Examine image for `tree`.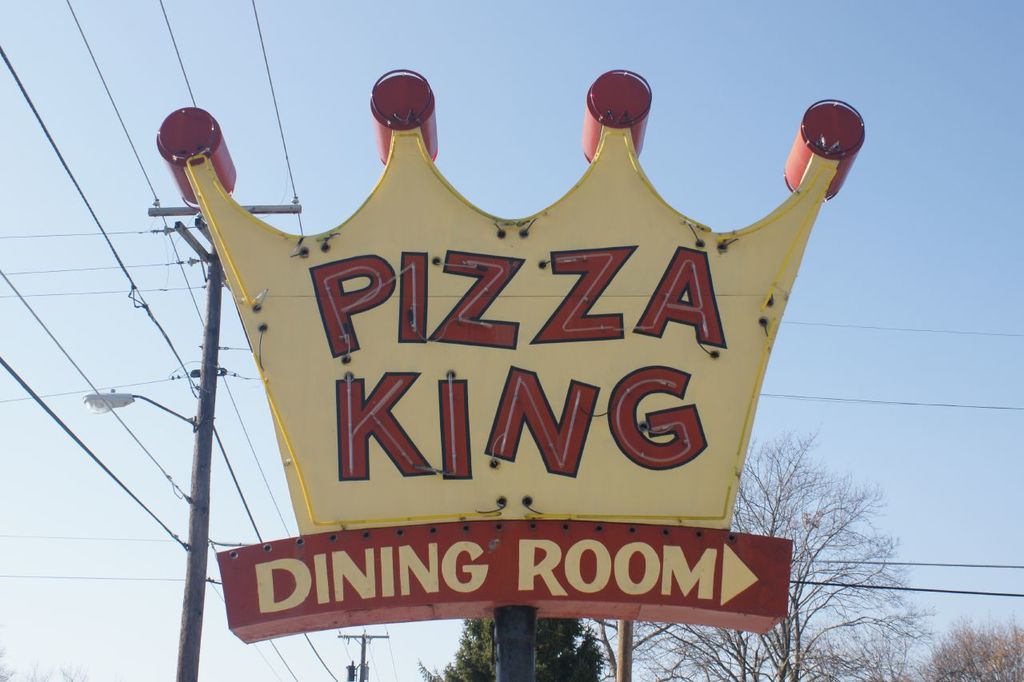
Examination result: (413,609,620,681).
